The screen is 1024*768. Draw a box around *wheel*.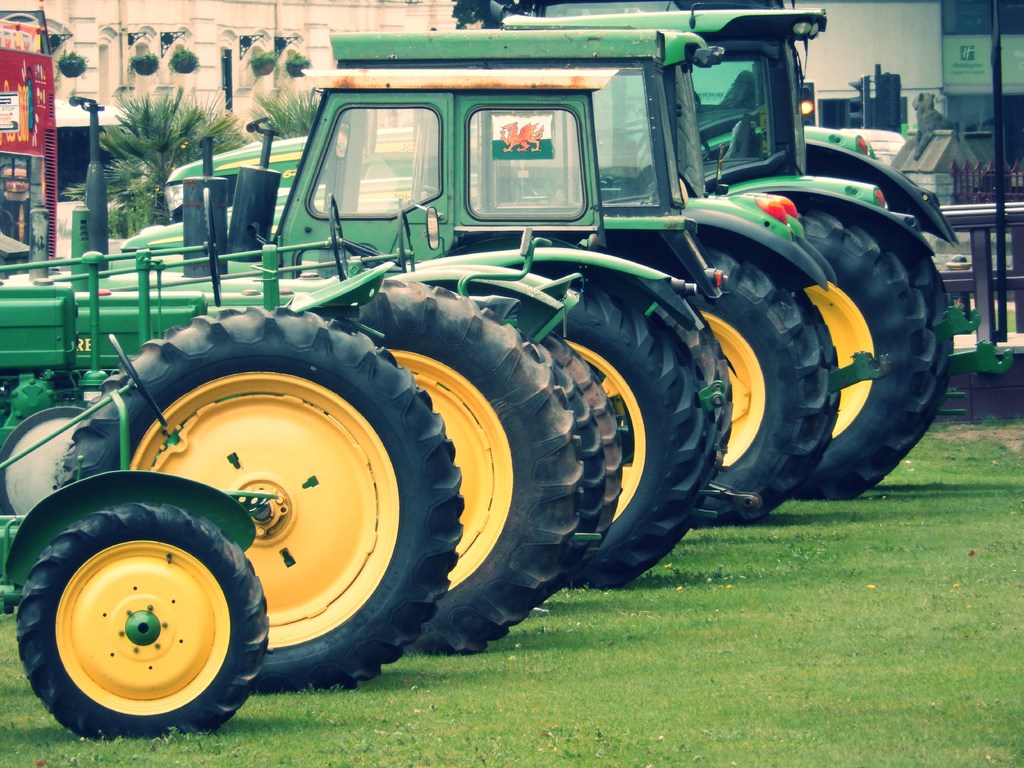
799,200,953,500.
